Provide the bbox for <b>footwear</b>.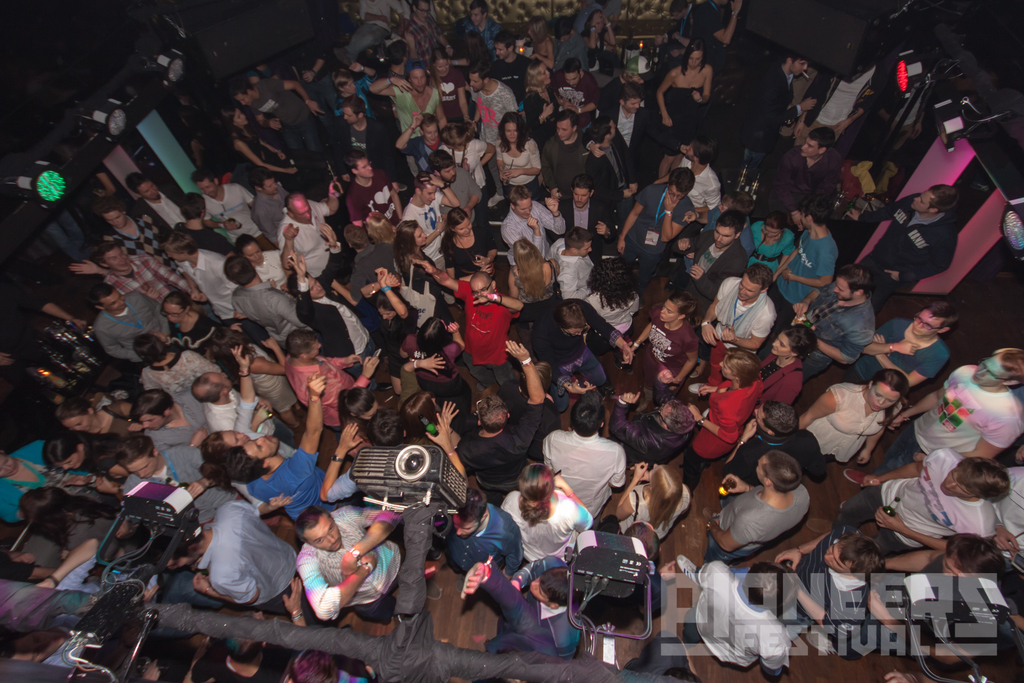
crop(429, 542, 444, 560).
